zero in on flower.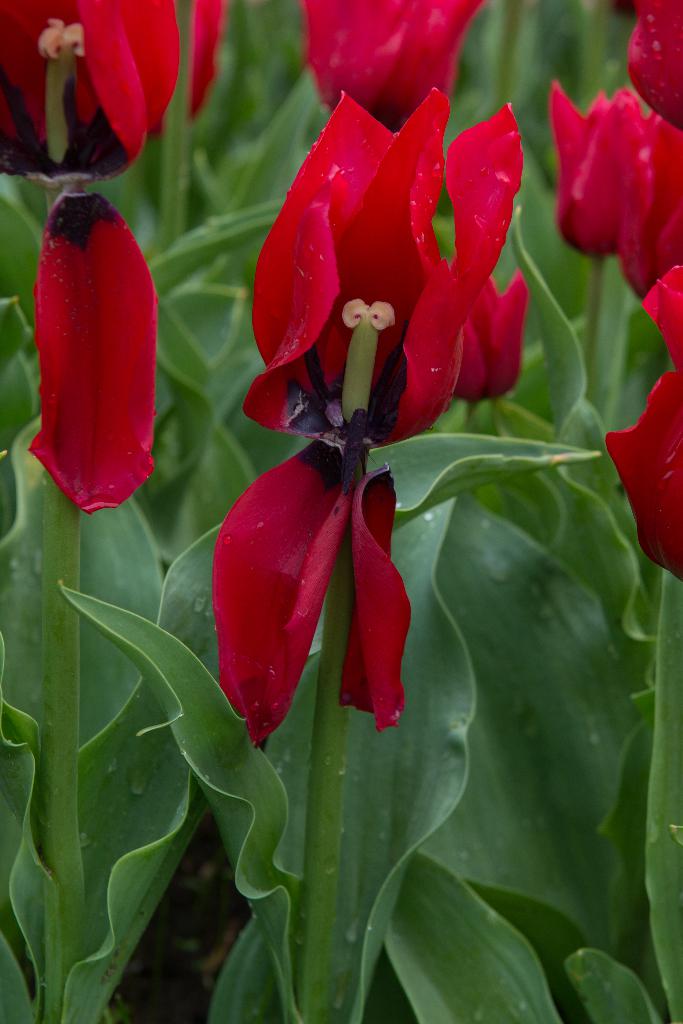
Zeroed in: region(600, 268, 682, 583).
